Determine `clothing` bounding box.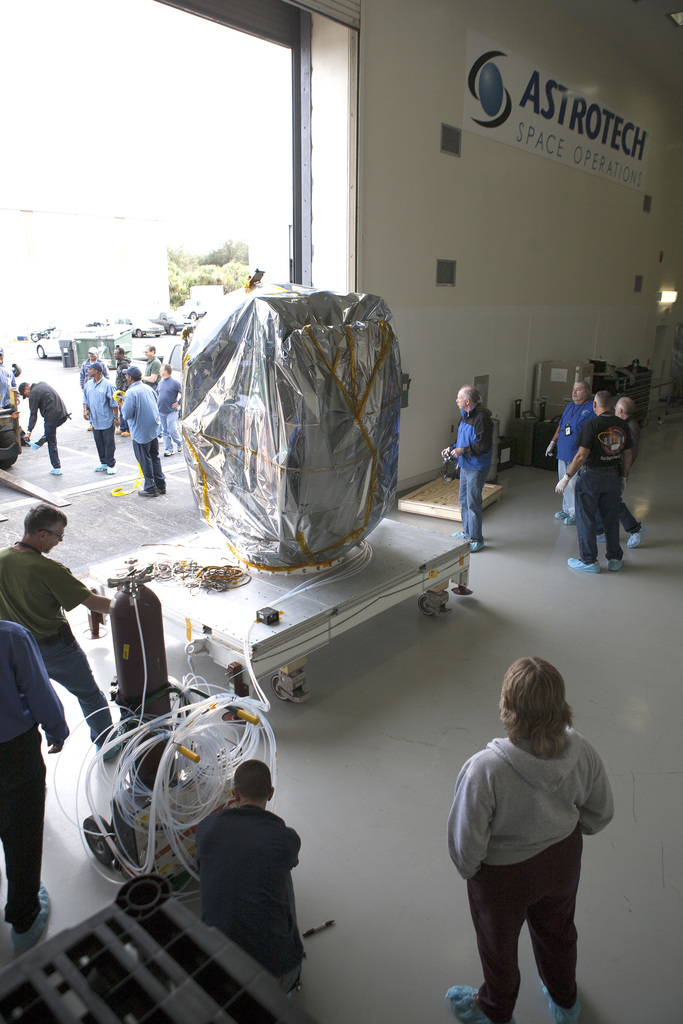
Determined: x1=573 y1=415 x2=625 y2=547.
